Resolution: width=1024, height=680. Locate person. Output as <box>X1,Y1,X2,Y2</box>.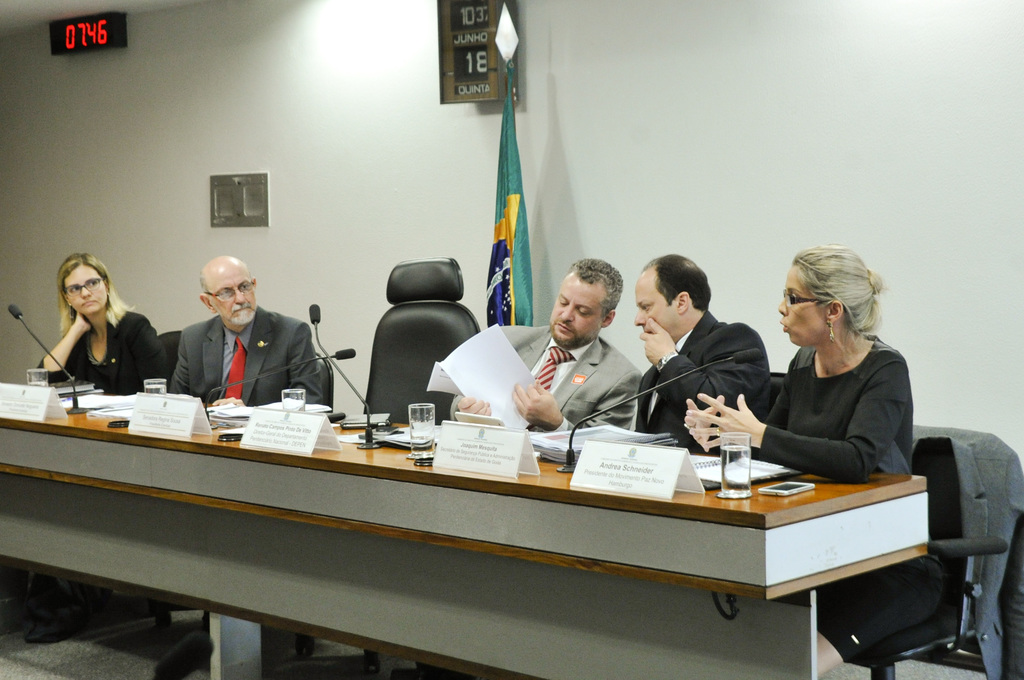
<box>683,247,944,674</box>.
